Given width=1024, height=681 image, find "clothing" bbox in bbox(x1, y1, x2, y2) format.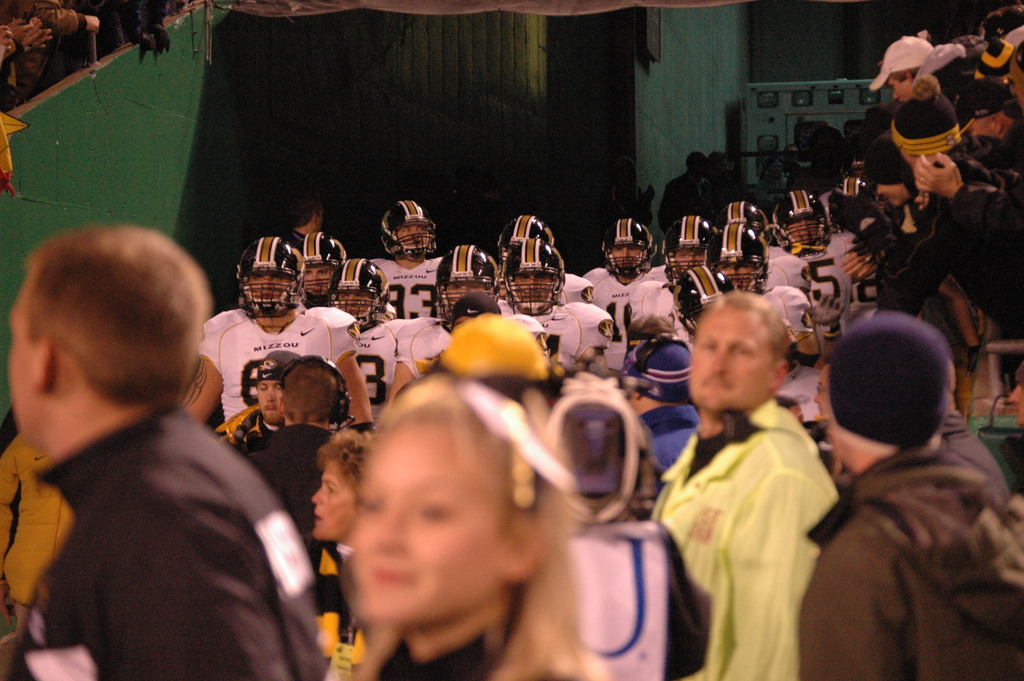
bbox(660, 356, 853, 669).
